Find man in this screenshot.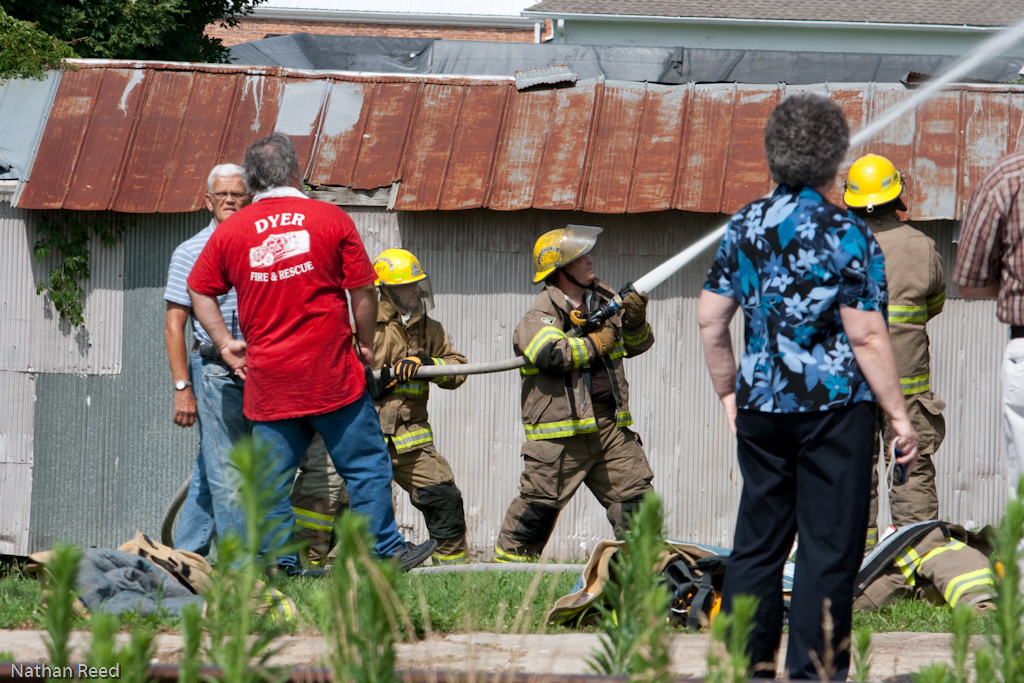
The bounding box for man is 172,165,257,570.
